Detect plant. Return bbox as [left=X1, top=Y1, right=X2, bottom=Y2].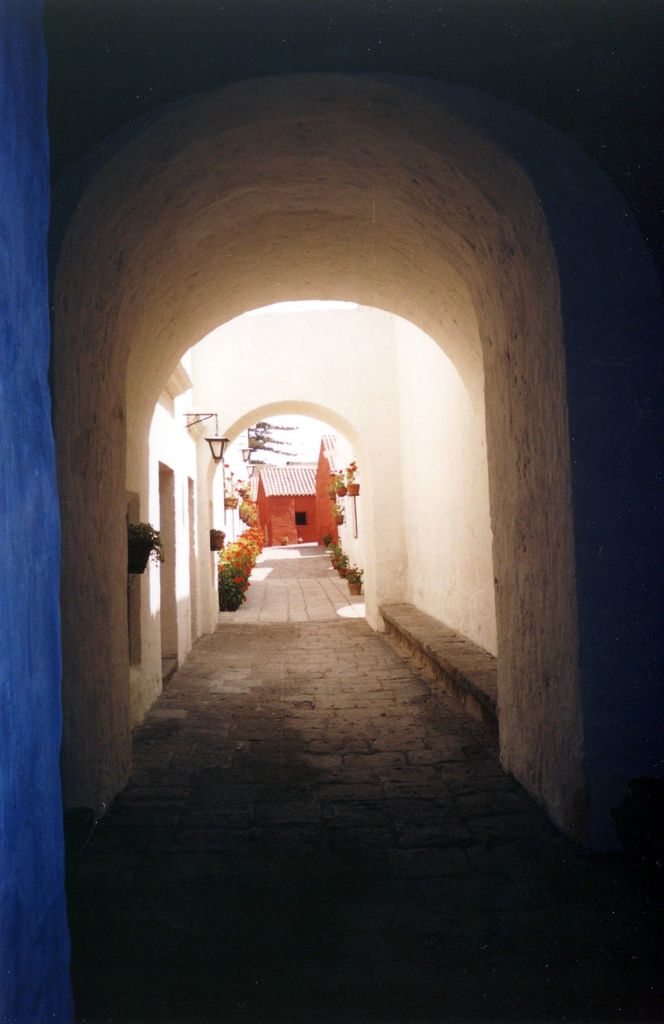
[left=227, top=463, right=259, bottom=509].
